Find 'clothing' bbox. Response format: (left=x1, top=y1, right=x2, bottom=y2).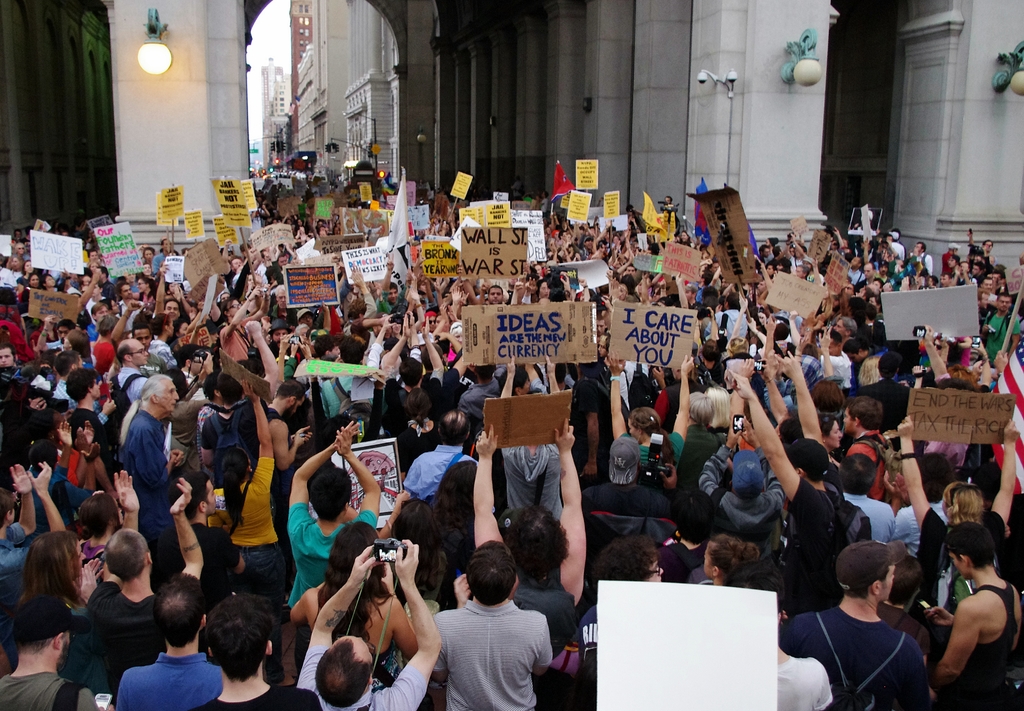
(left=362, top=334, right=386, bottom=375).
